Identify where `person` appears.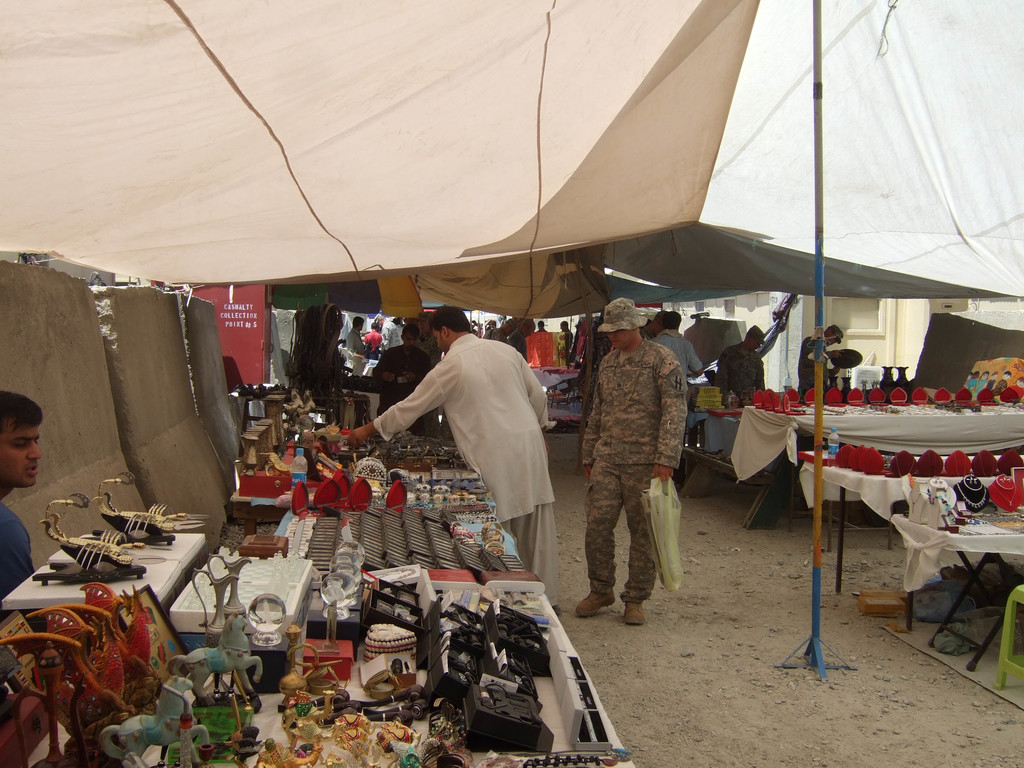
Appears at 797 321 843 402.
